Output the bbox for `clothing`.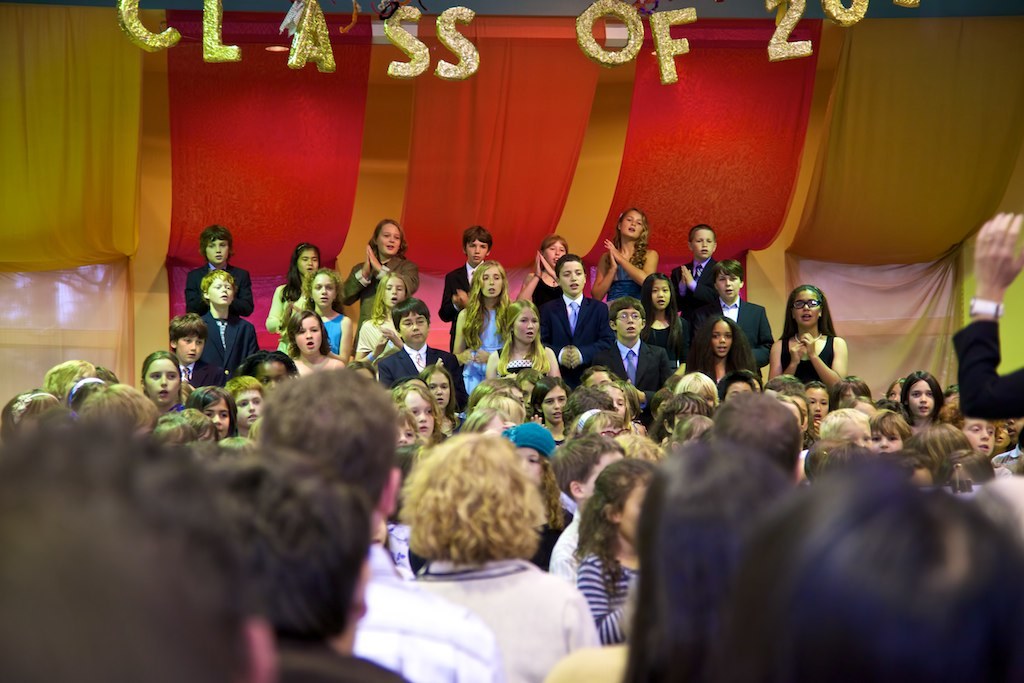
{"left": 200, "top": 312, "right": 257, "bottom": 383}.
